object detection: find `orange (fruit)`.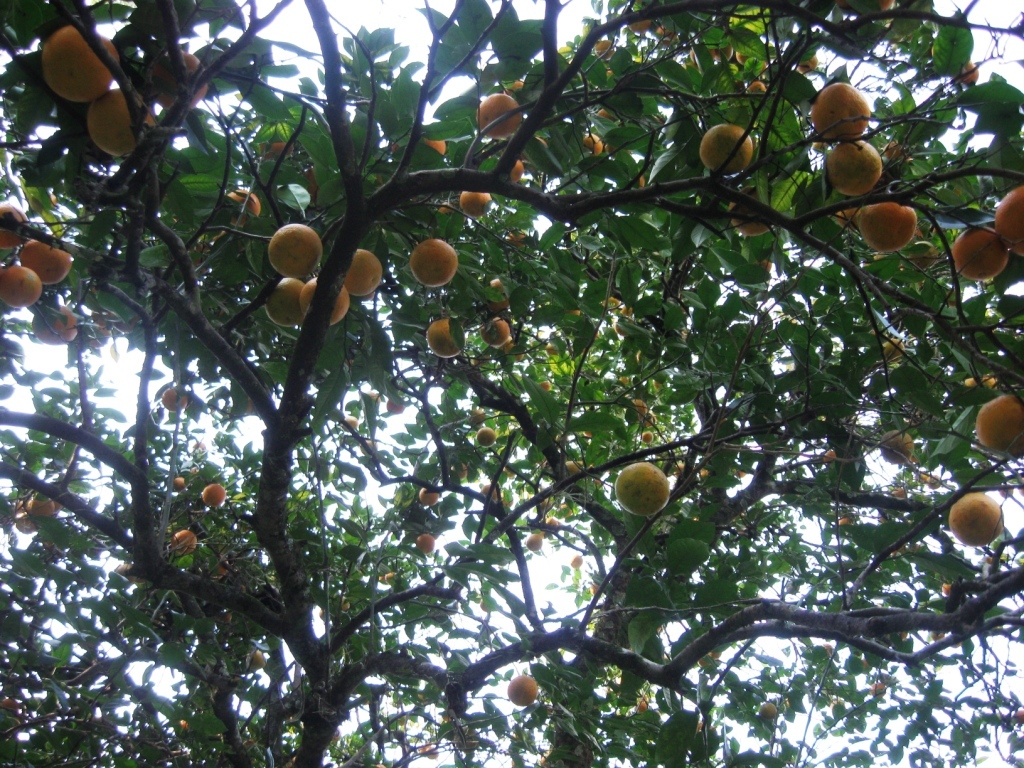
box=[971, 389, 1023, 455].
